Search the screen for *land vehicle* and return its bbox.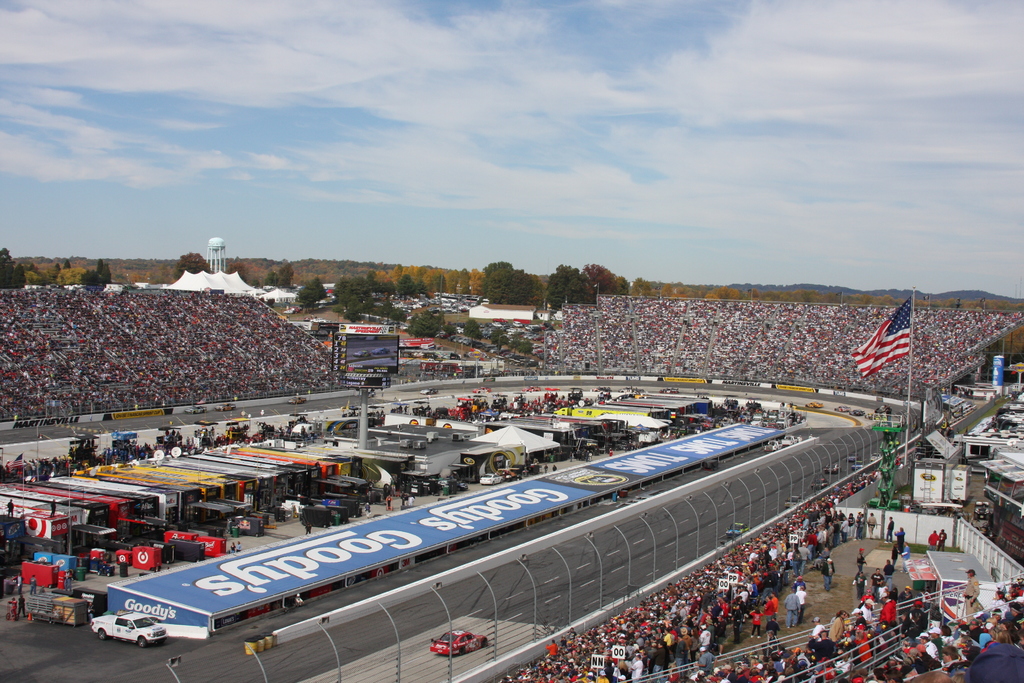
Found: rect(88, 612, 167, 650).
